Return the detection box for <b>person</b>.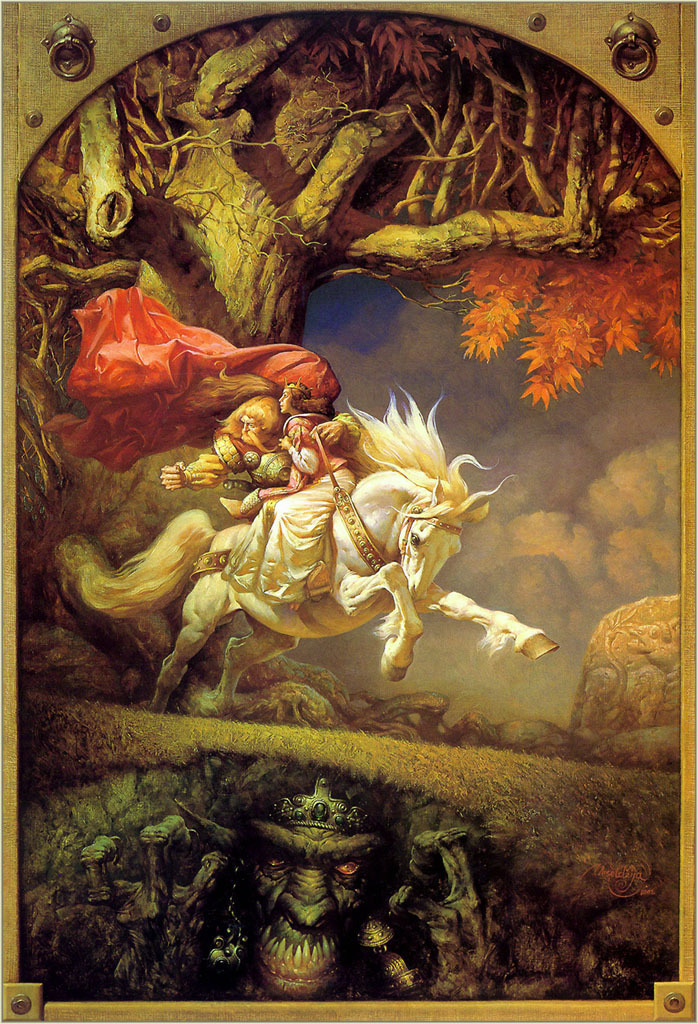
<bbox>160, 393, 359, 514</bbox>.
